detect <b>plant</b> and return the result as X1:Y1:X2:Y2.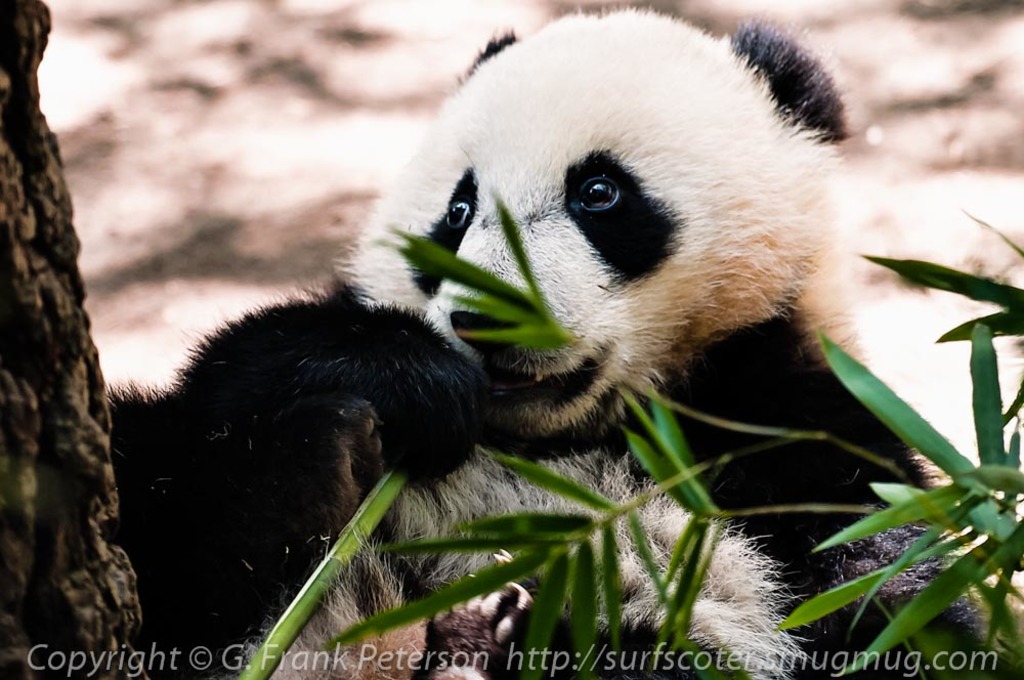
779:278:1019:668.
